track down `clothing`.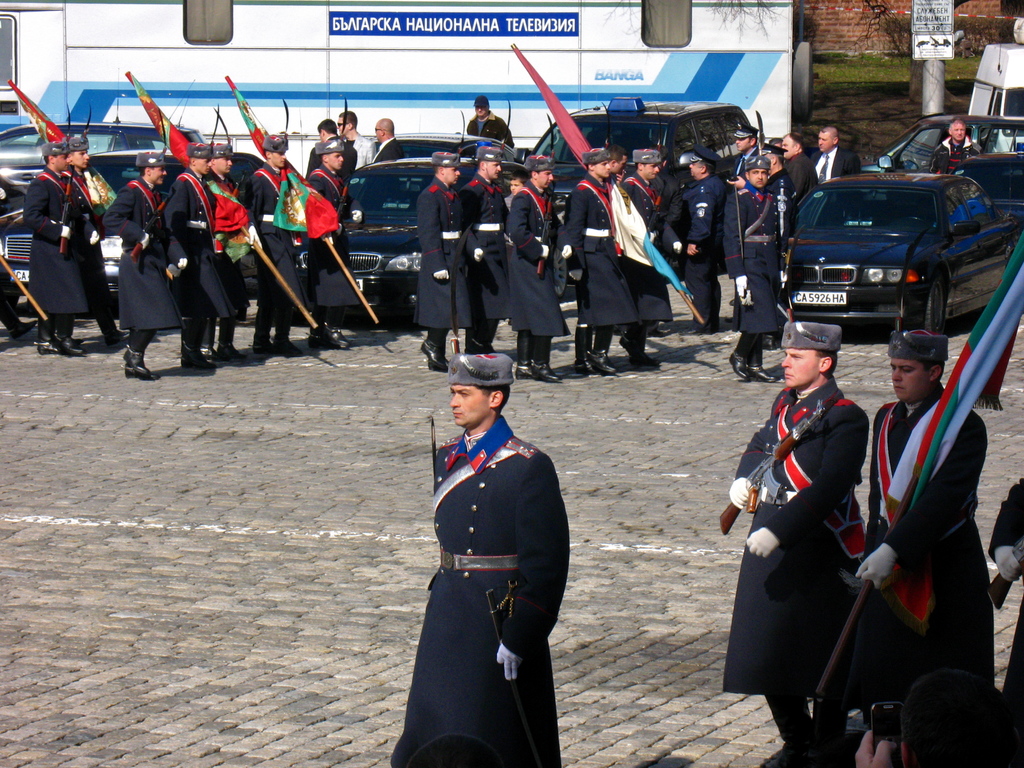
Tracked to bbox=[412, 188, 484, 339].
